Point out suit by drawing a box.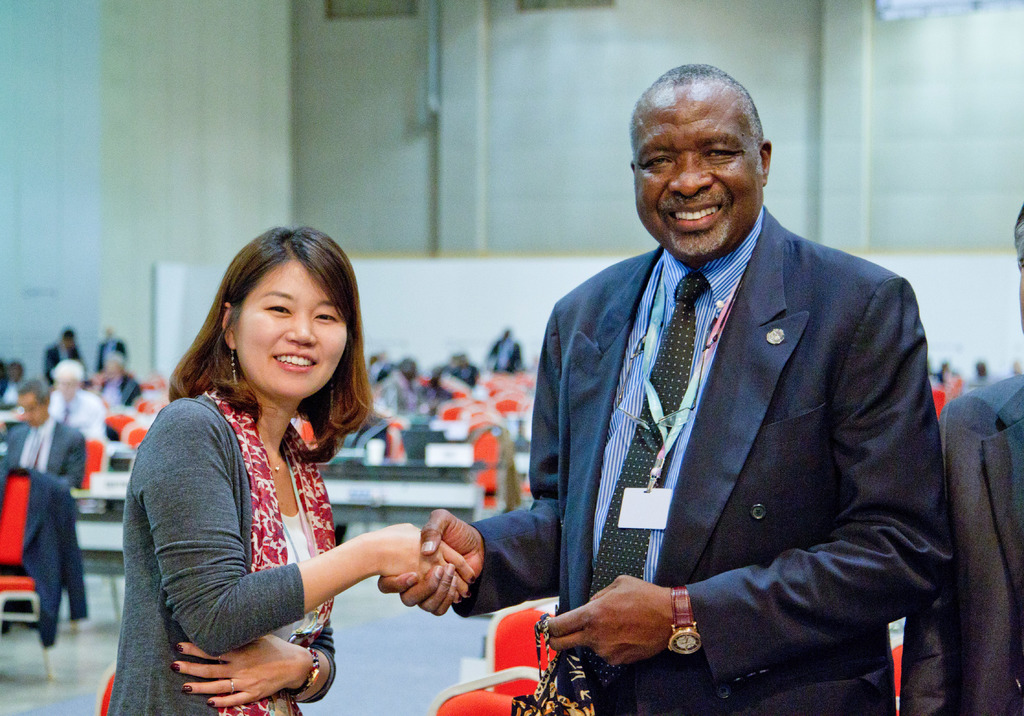
1, 414, 81, 485.
